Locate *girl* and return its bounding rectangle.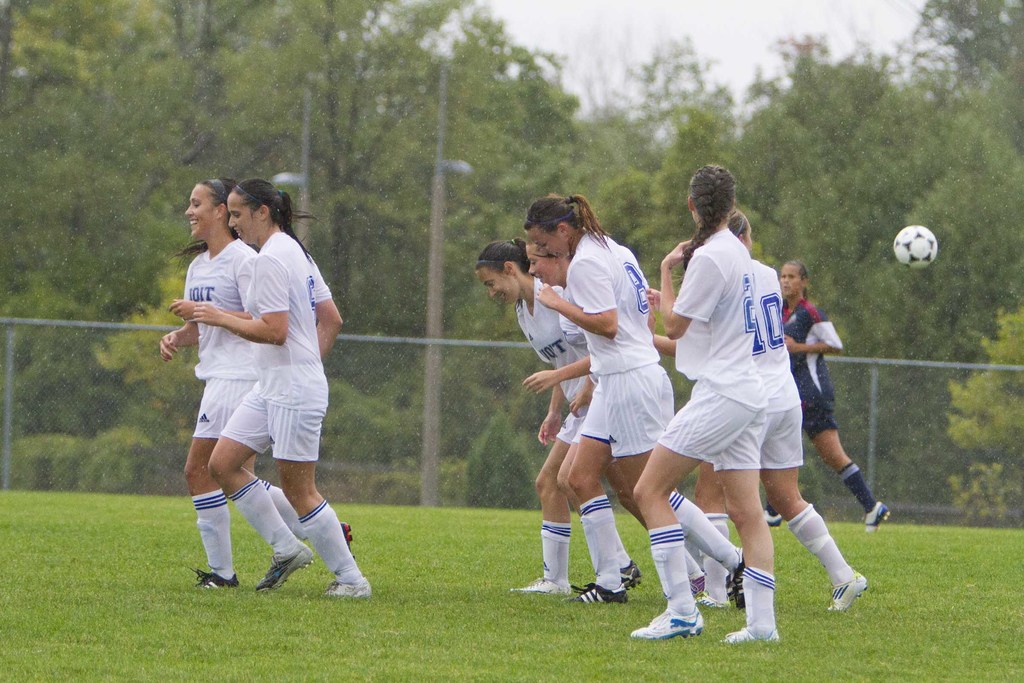
detection(484, 244, 676, 600).
